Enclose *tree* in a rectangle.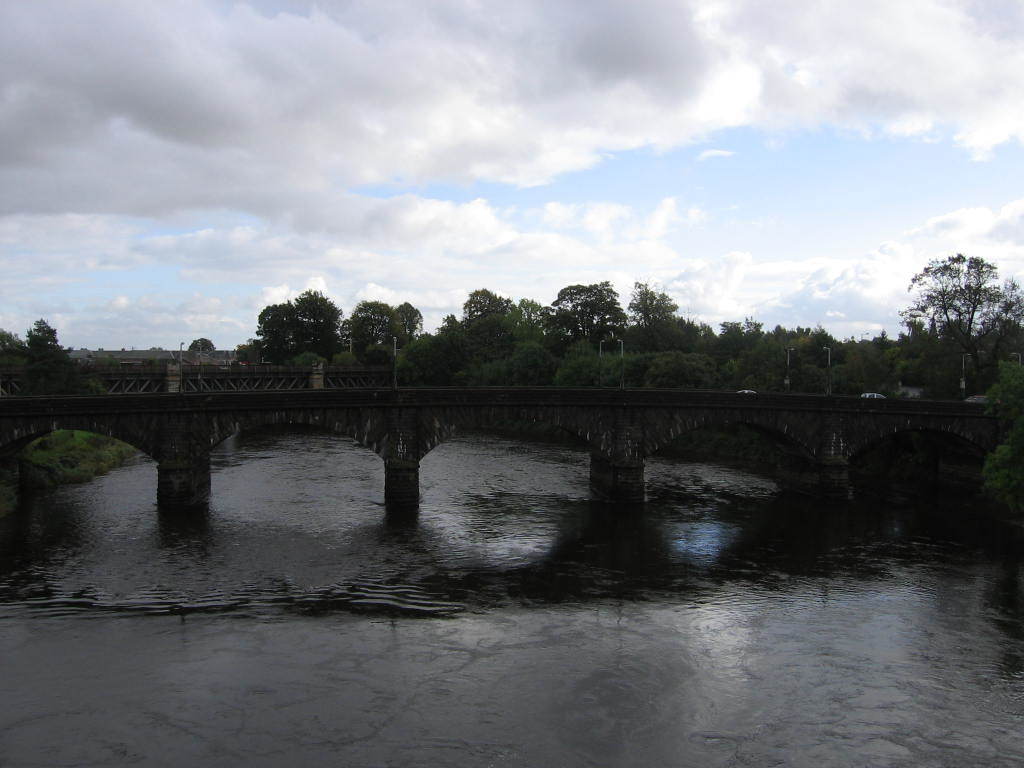
pyautogui.locateOnScreen(544, 274, 629, 351).
